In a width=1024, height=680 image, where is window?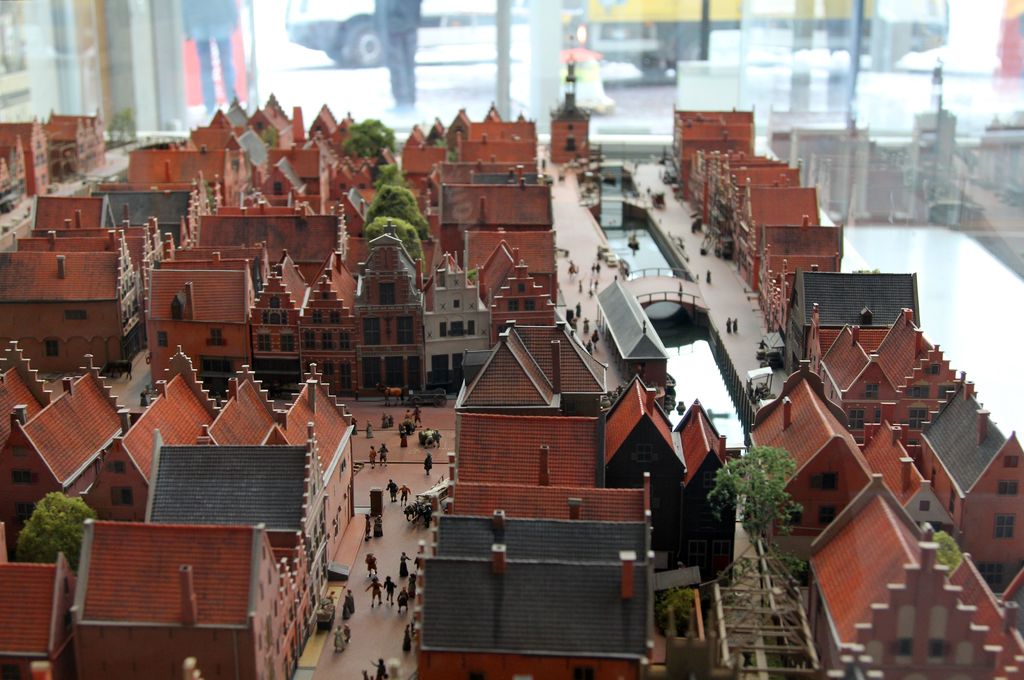
45, 339, 57, 359.
